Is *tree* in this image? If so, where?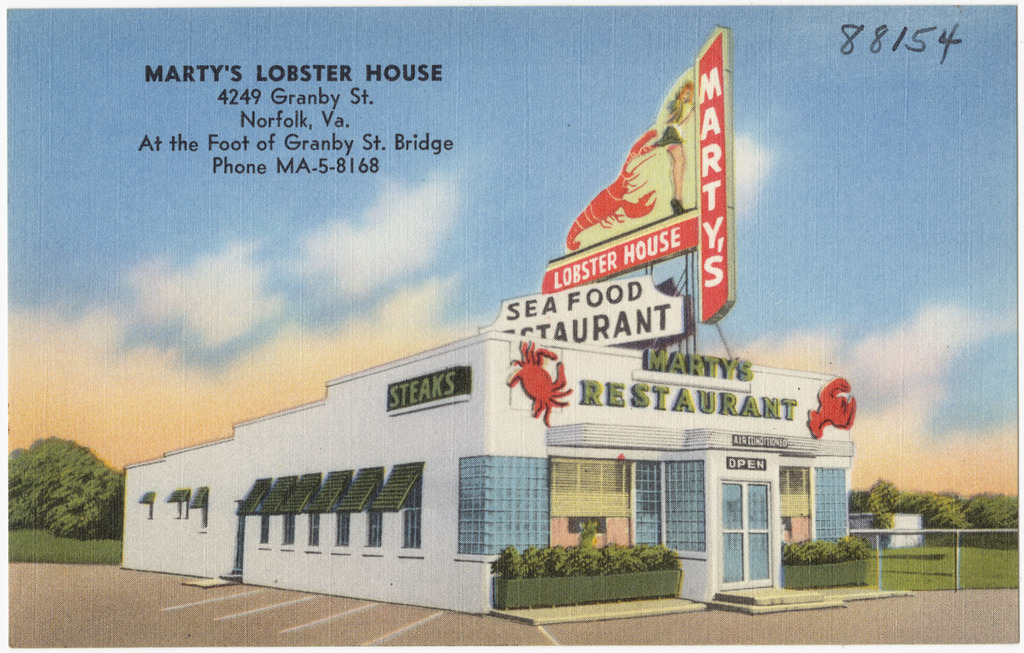
Yes, at Rect(5, 426, 118, 562).
